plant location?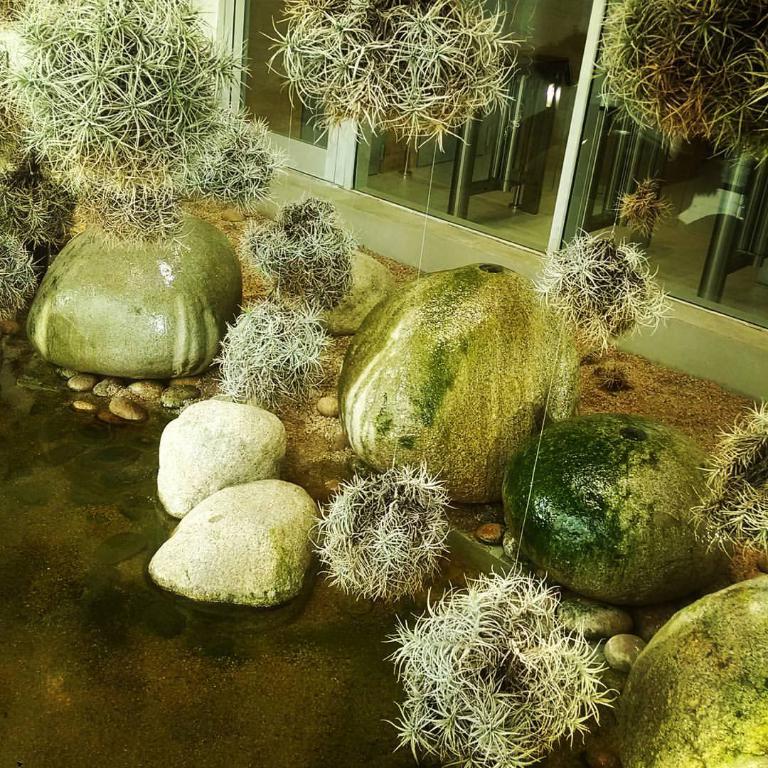
locate(212, 299, 331, 406)
